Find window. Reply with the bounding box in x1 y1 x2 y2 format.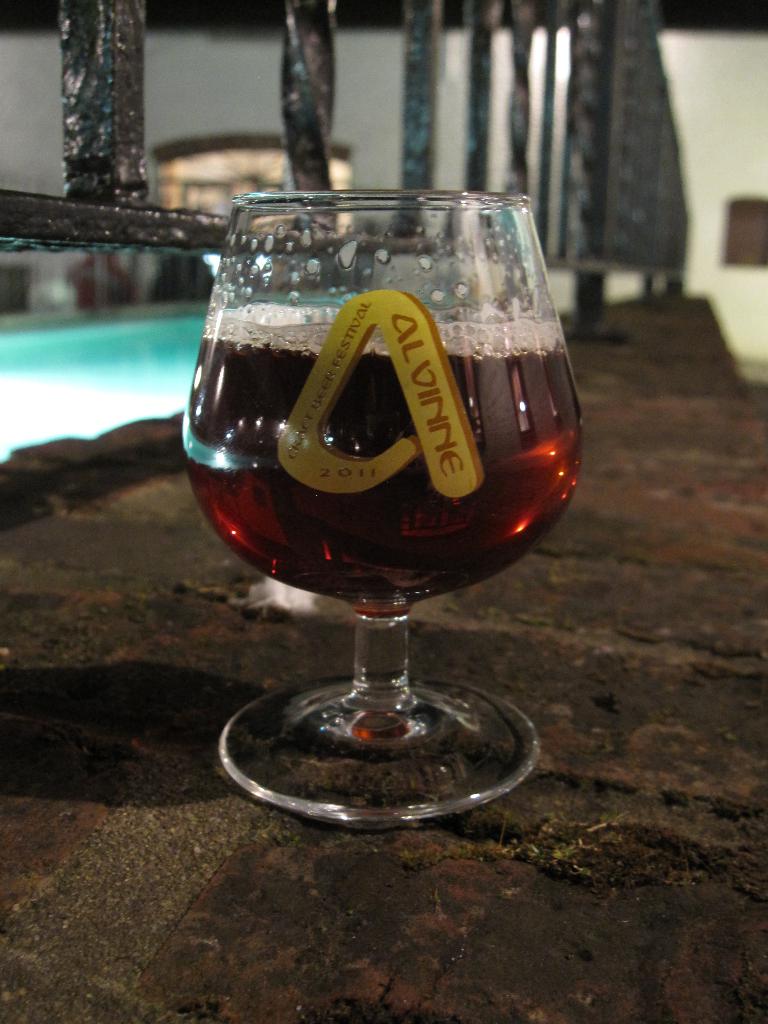
720 200 767 264.
